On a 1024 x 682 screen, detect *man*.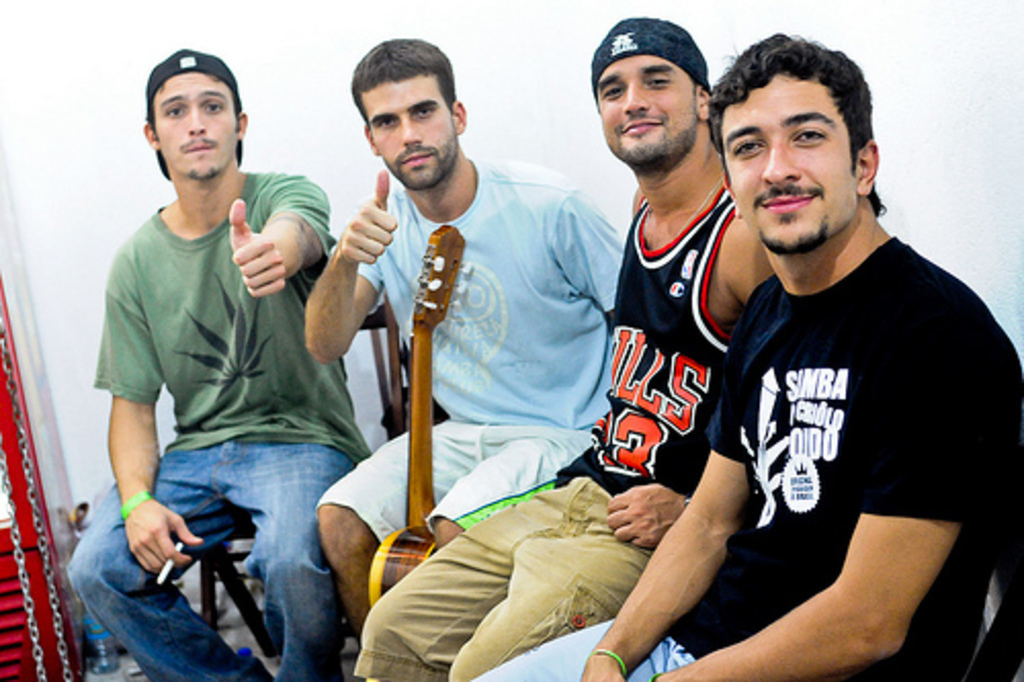
crop(43, 51, 354, 680).
